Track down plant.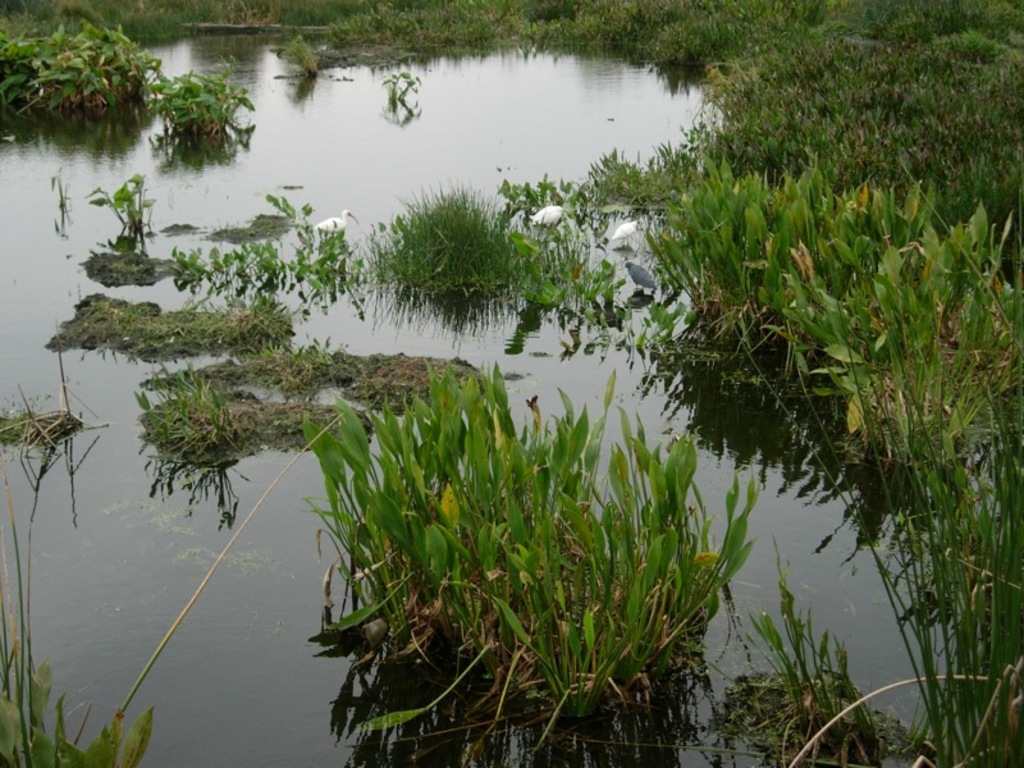
Tracked to Rect(47, 293, 316, 349).
